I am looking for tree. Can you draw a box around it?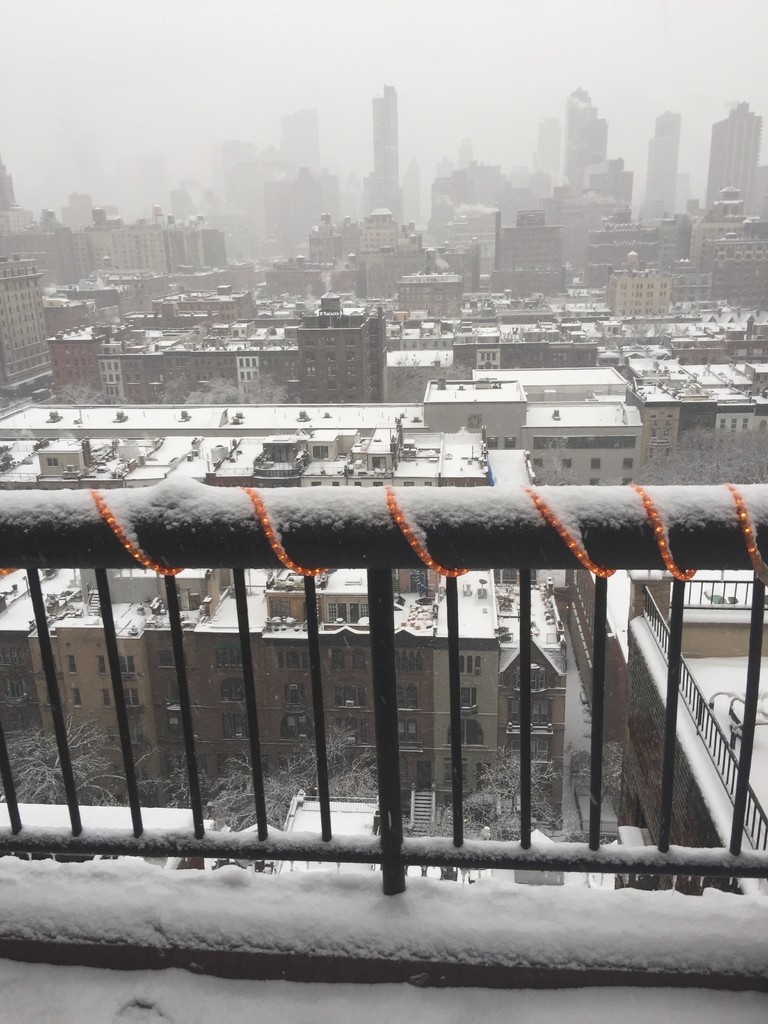
Sure, the bounding box is <region>156, 719, 378, 838</region>.
